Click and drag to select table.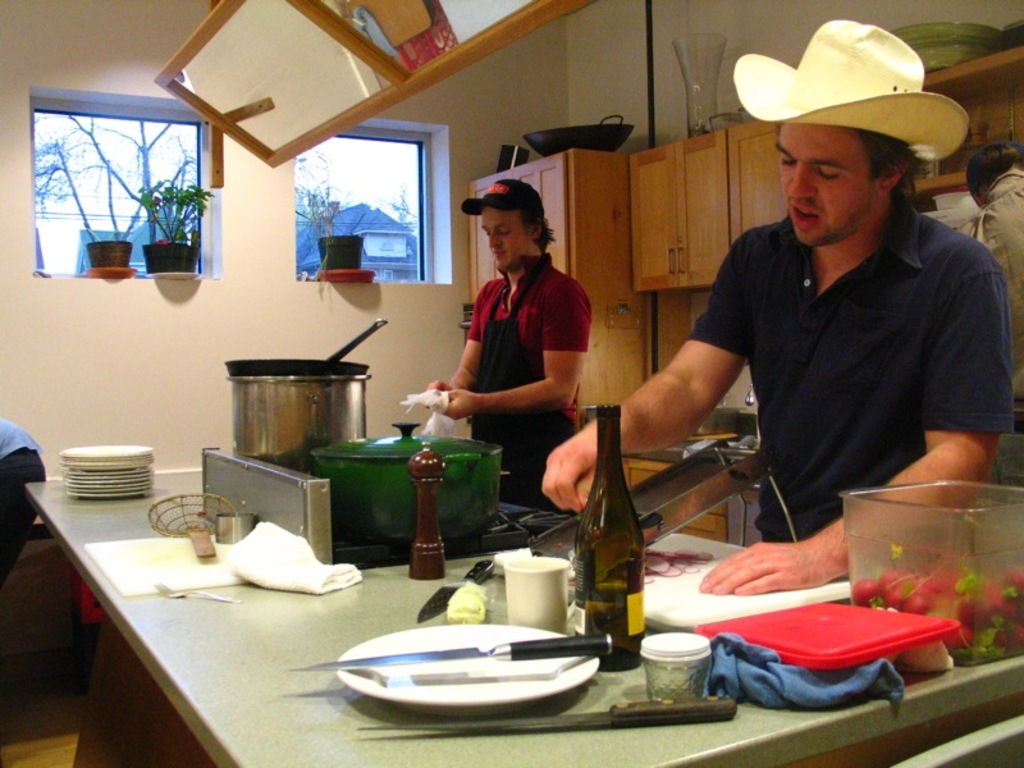
Selection: region(88, 425, 914, 754).
